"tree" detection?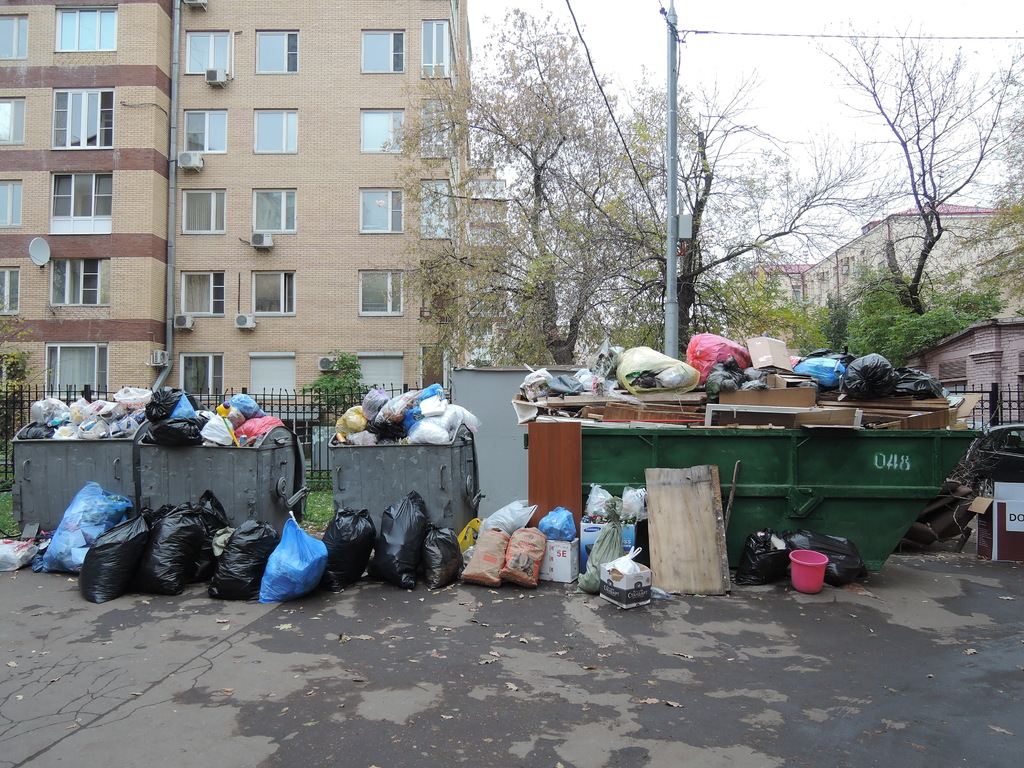
[588,62,833,373]
